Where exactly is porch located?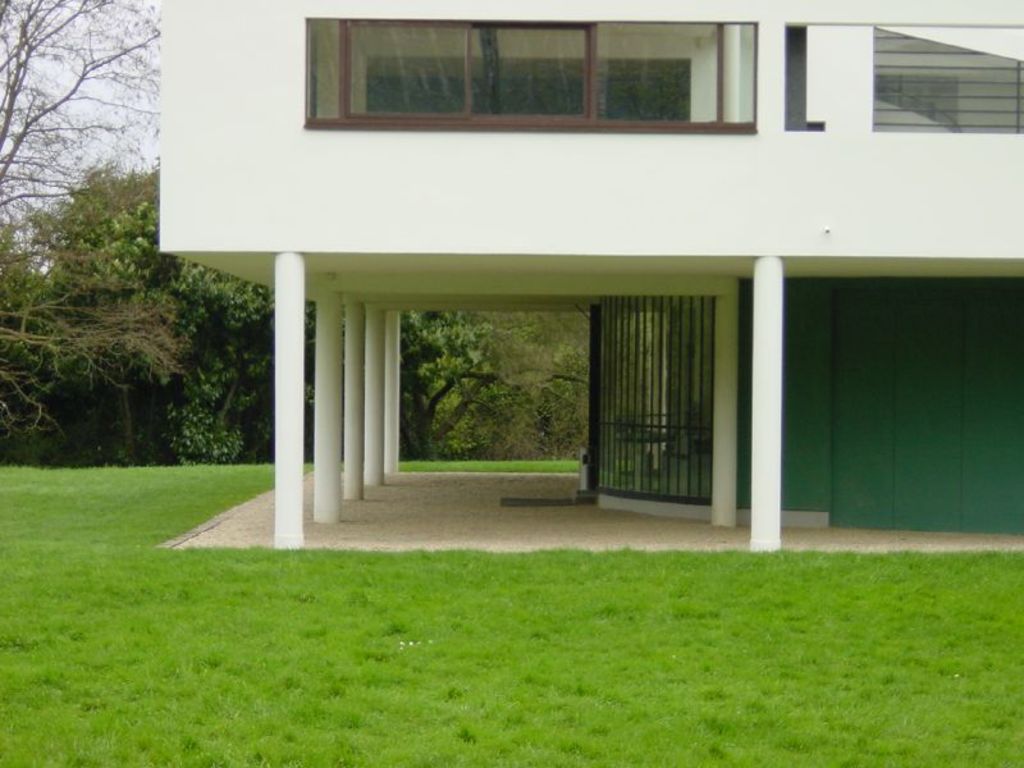
Its bounding box is [x1=303, y1=470, x2=1023, y2=548].
